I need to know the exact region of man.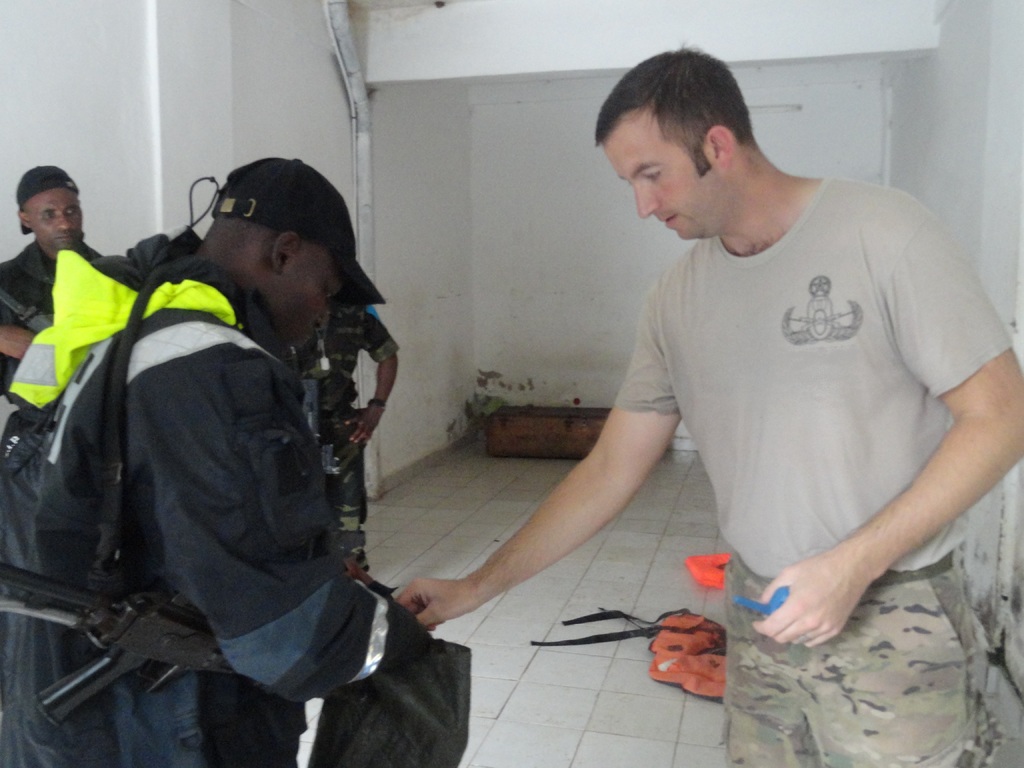
Region: {"x1": 312, "y1": 260, "x2": 406, "y2": 606}.
